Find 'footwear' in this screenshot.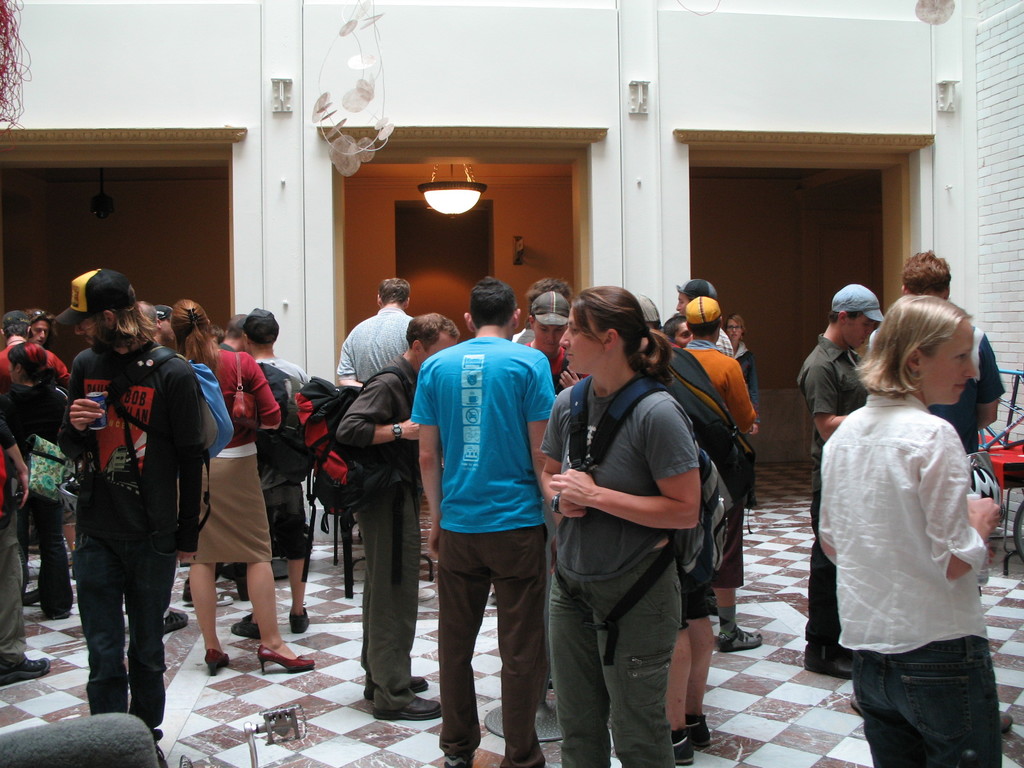
The bounding box for 'footwear' is (x1=257, y1=644, x2=317, y2=671).
